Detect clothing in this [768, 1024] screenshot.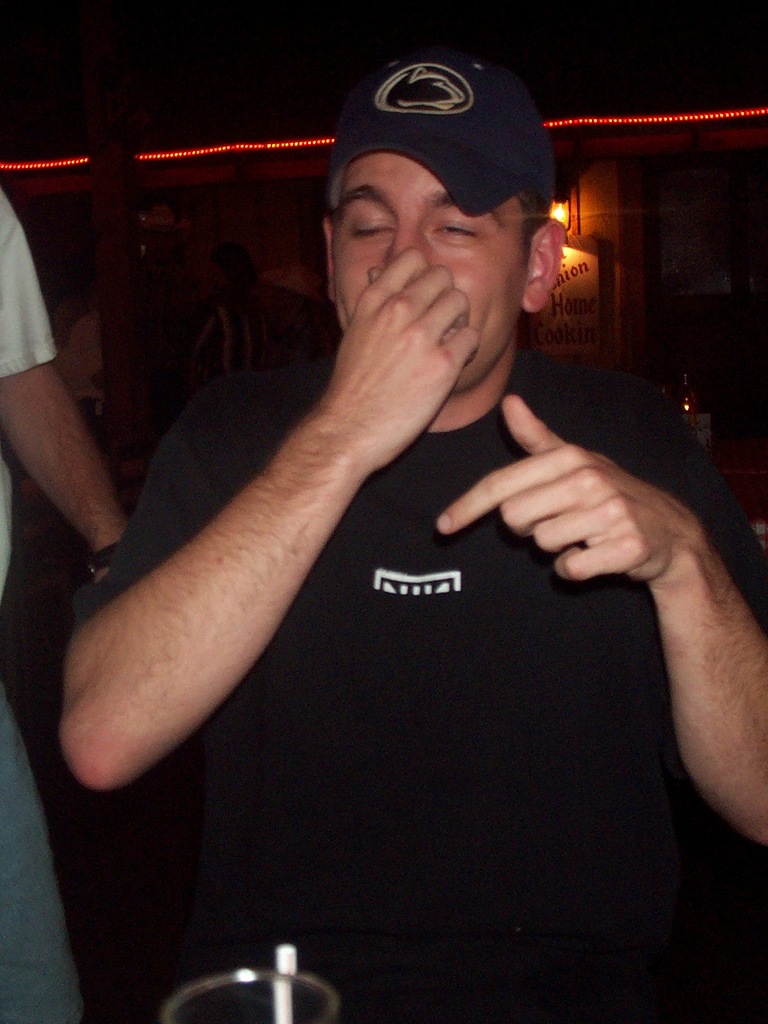
Detection: (0,176,75,1023).
